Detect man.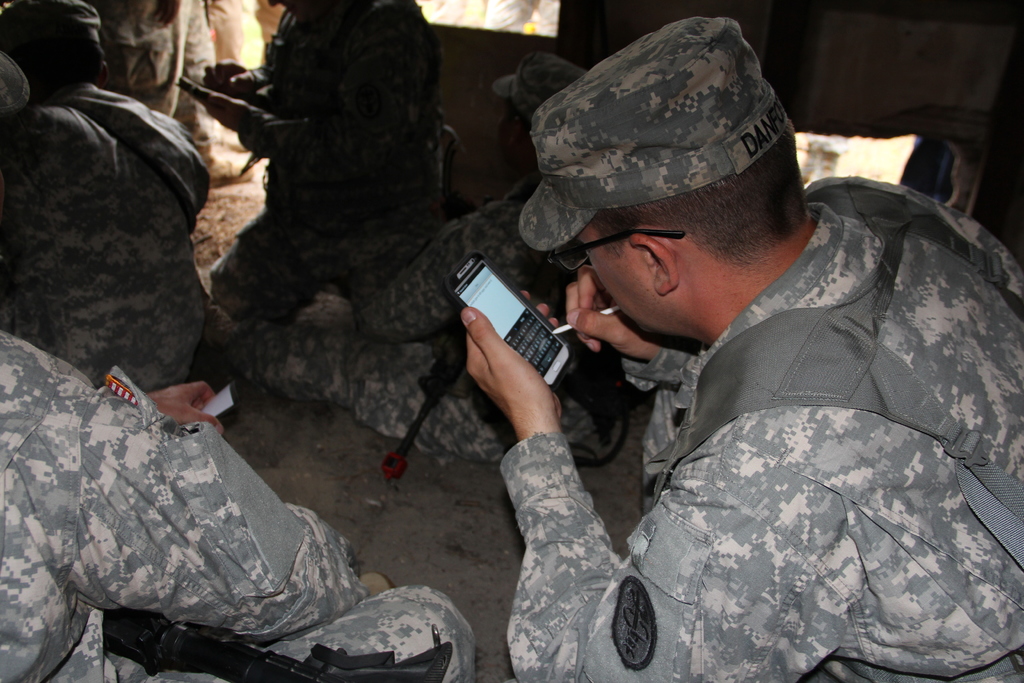
Detected at Rect(0, 0, 226, 404).
